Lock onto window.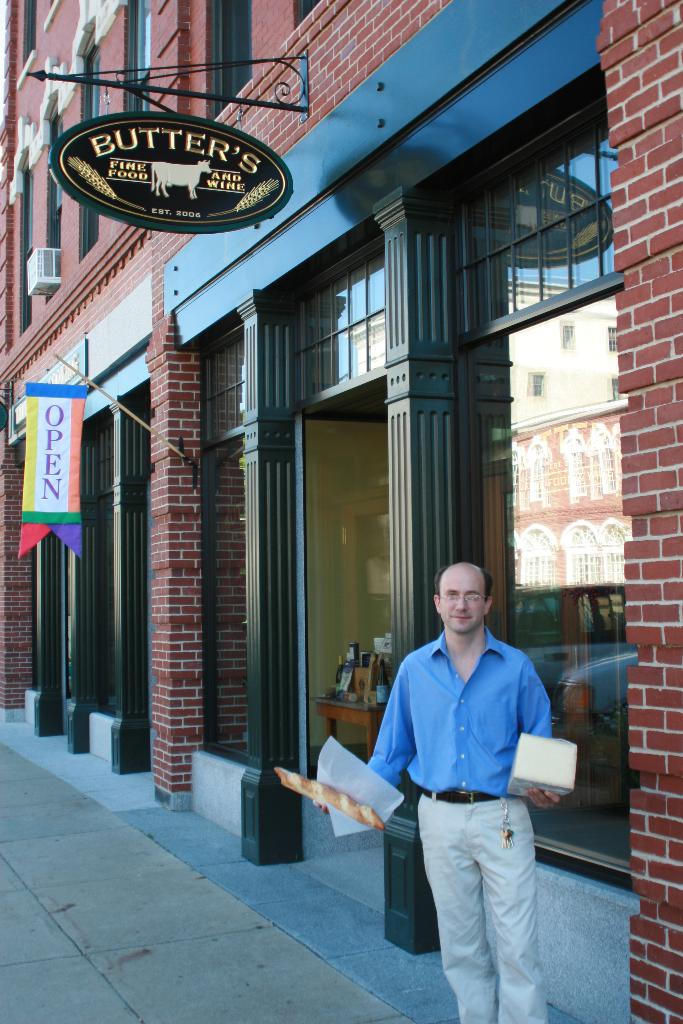
Locked: l=20, t=173, r=34, b=340.
